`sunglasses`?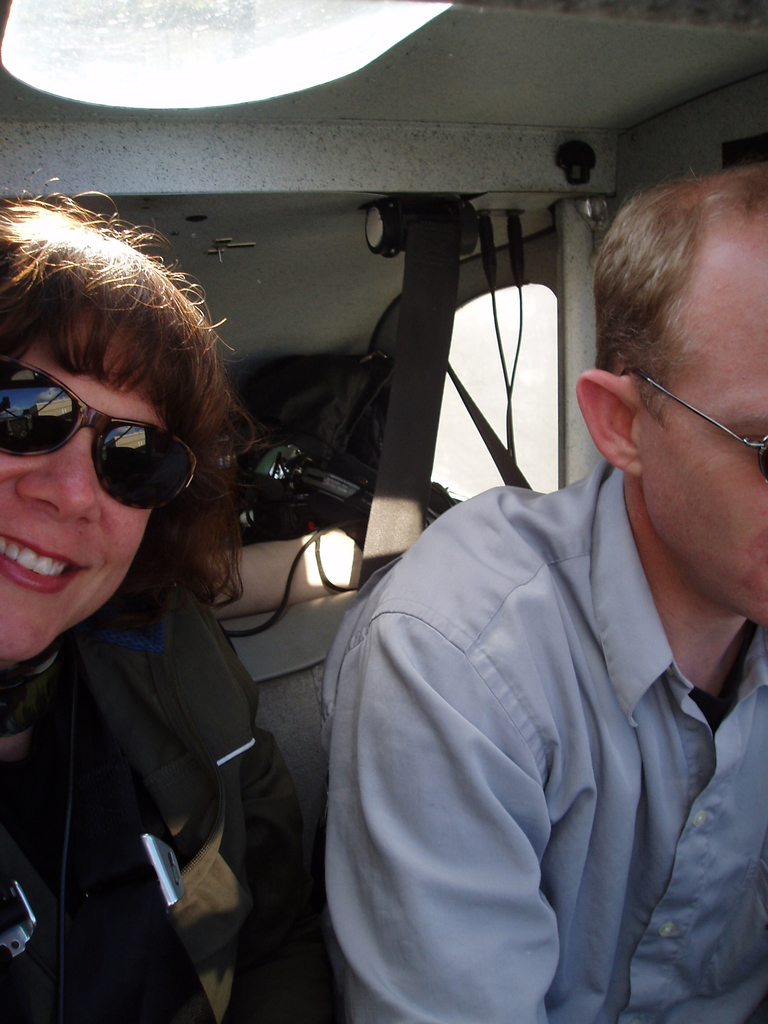
box=[620, 362, 767, 477]
